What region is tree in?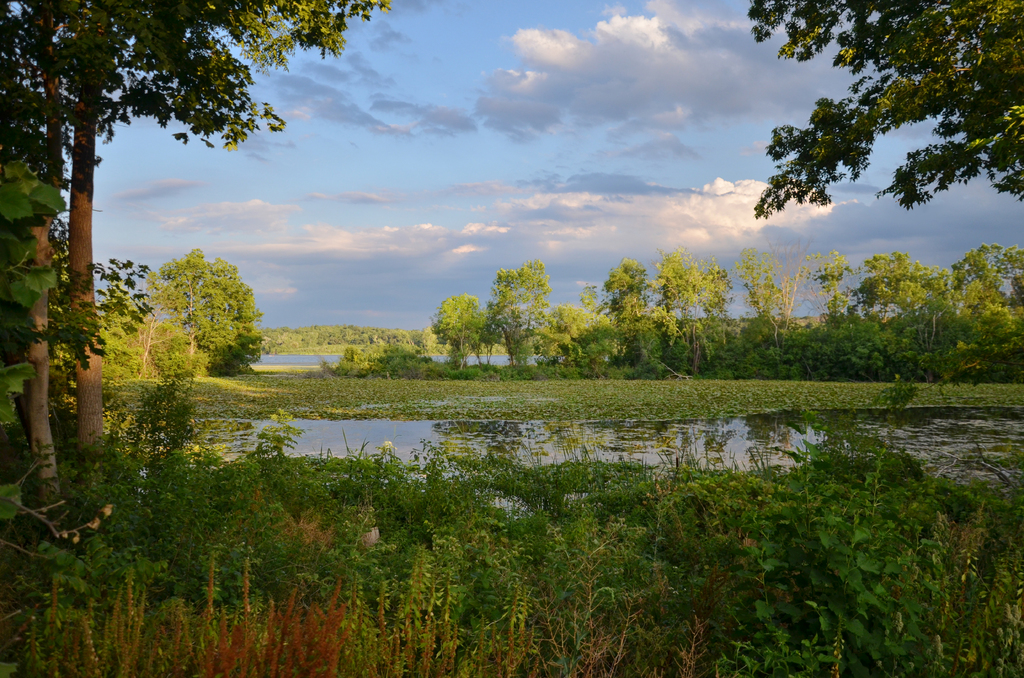
{"left": 0, "top": 0, "right": 79, "bottom": 492}.
